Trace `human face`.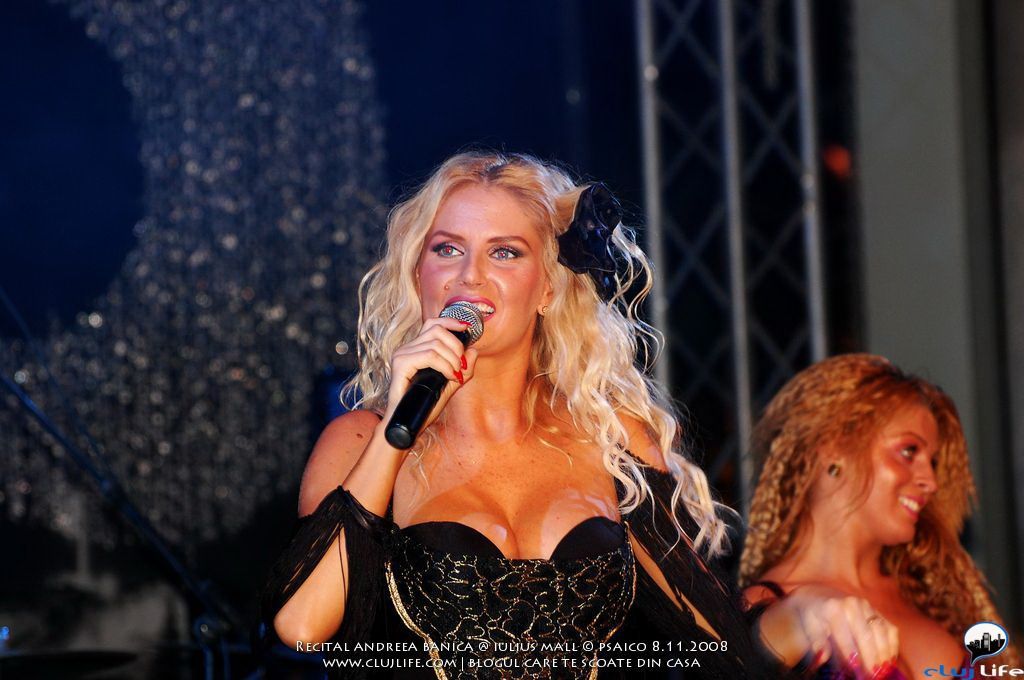
Traced to rect(417, 179, 541, 349).
